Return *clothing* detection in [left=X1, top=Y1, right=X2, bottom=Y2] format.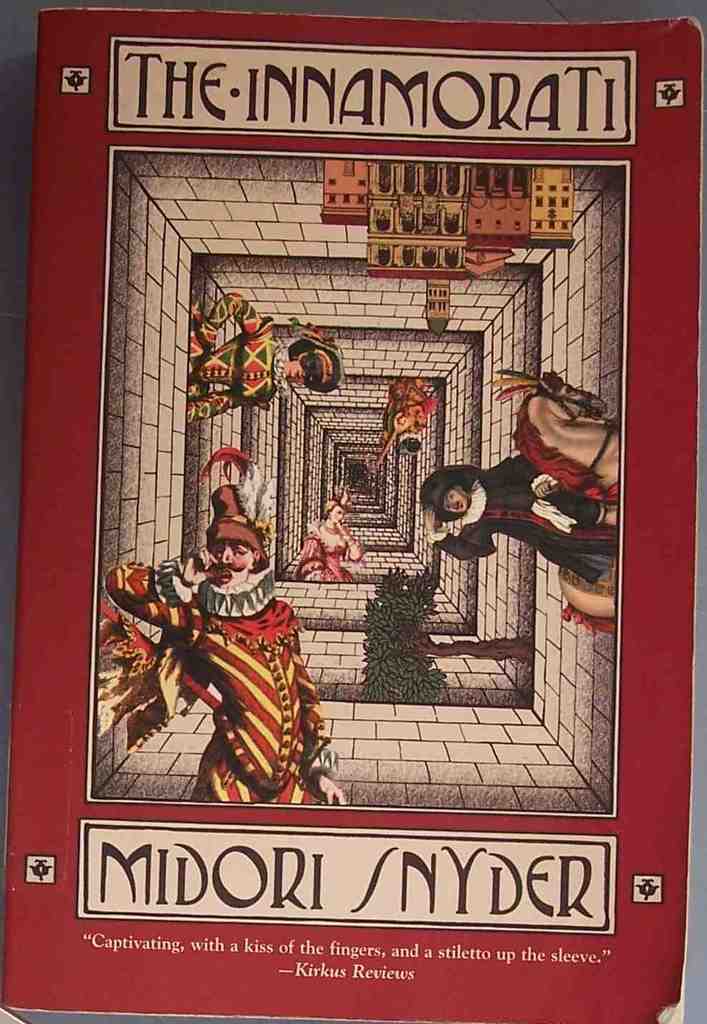
[left=386, top=379, right=440, bottom=440].
